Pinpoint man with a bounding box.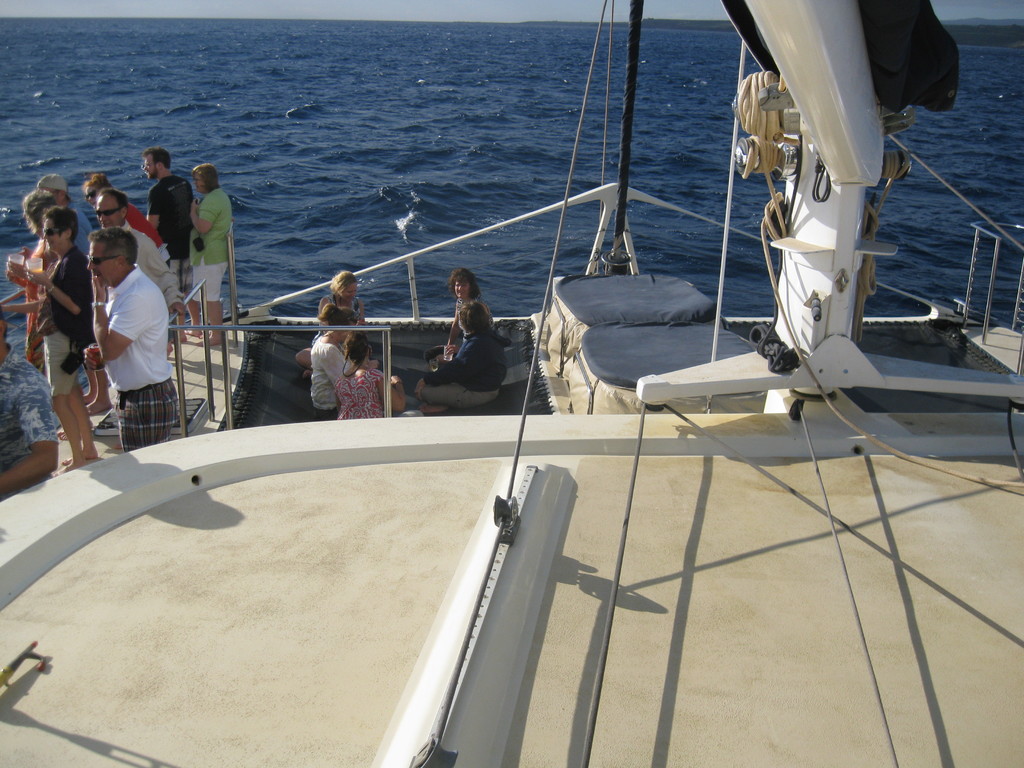
box(141, 149, 204, 336).
